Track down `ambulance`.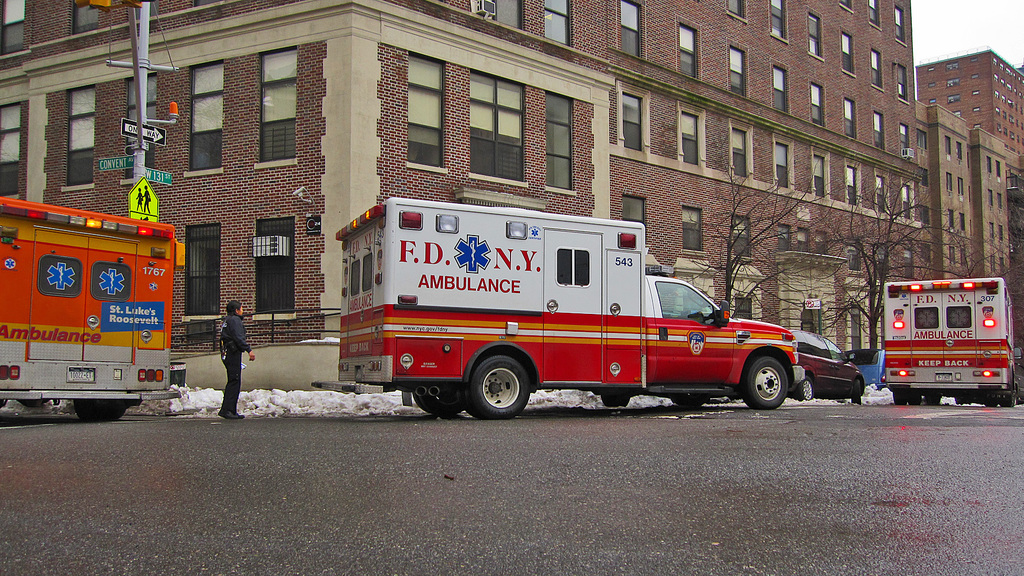
Tracked to Rect(0, 193, 181, 419).
